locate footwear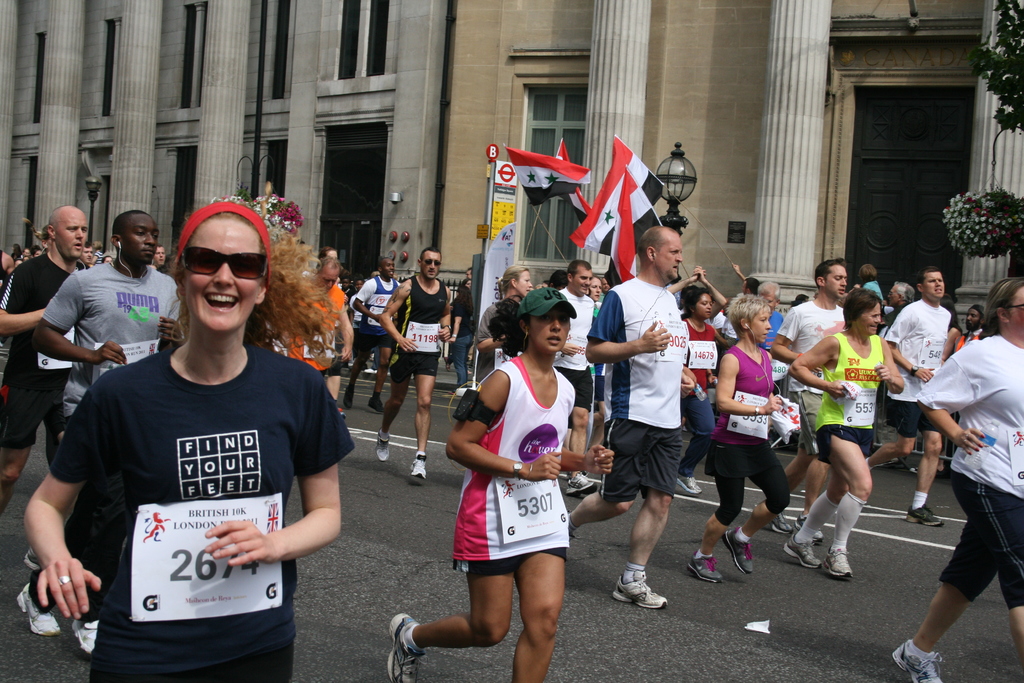
[676, 470, 694, 495]
